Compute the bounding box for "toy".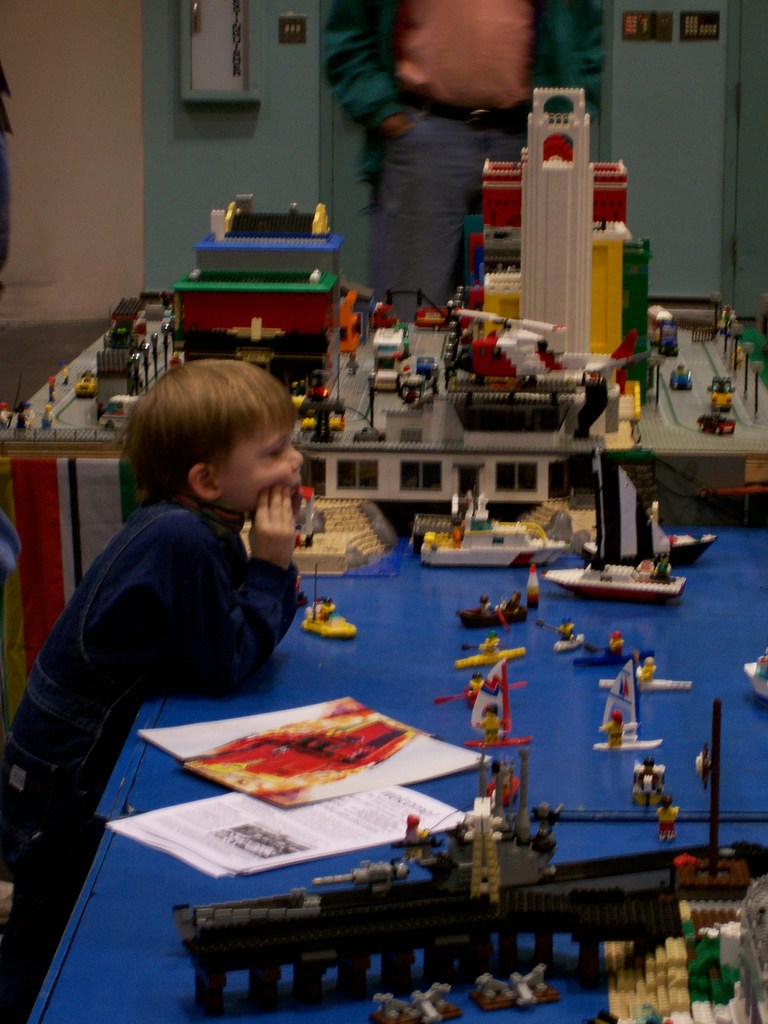
(742, 645, 767, 710).
